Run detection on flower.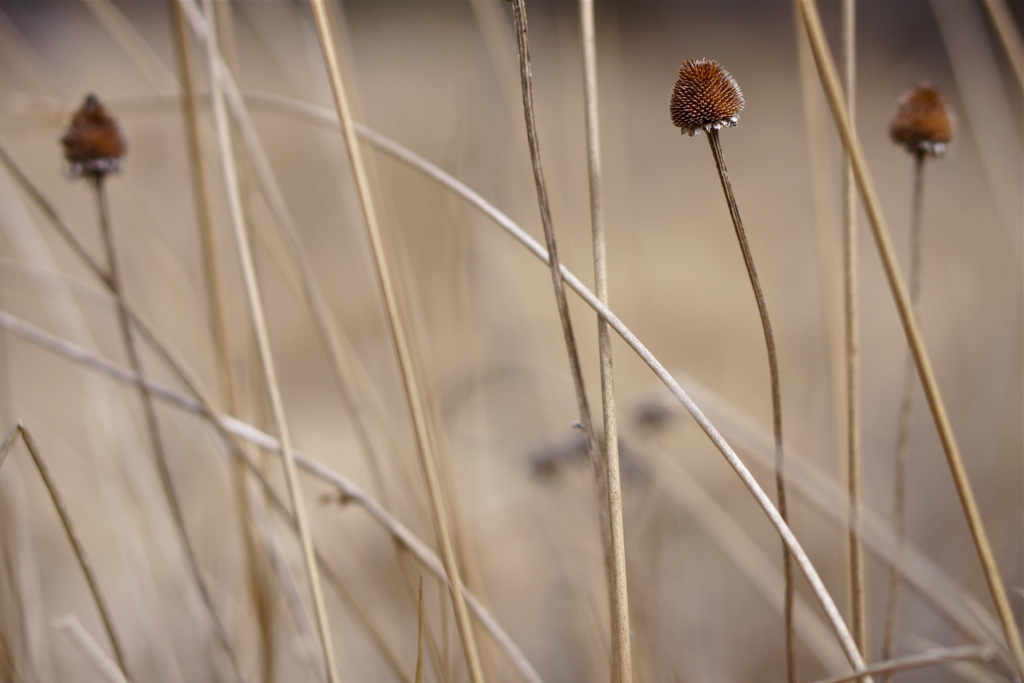
Result: <bbox>887, 81, 958, 155</bbox>.
